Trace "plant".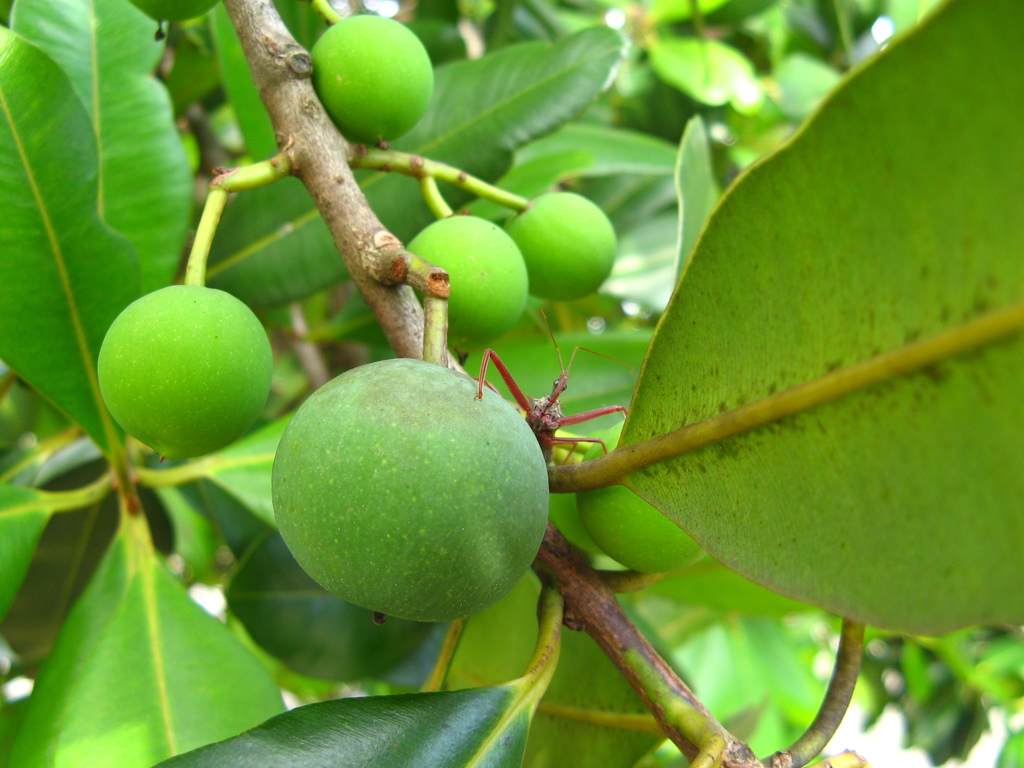
Traced to select_region(0, 0, 1023, 767).
